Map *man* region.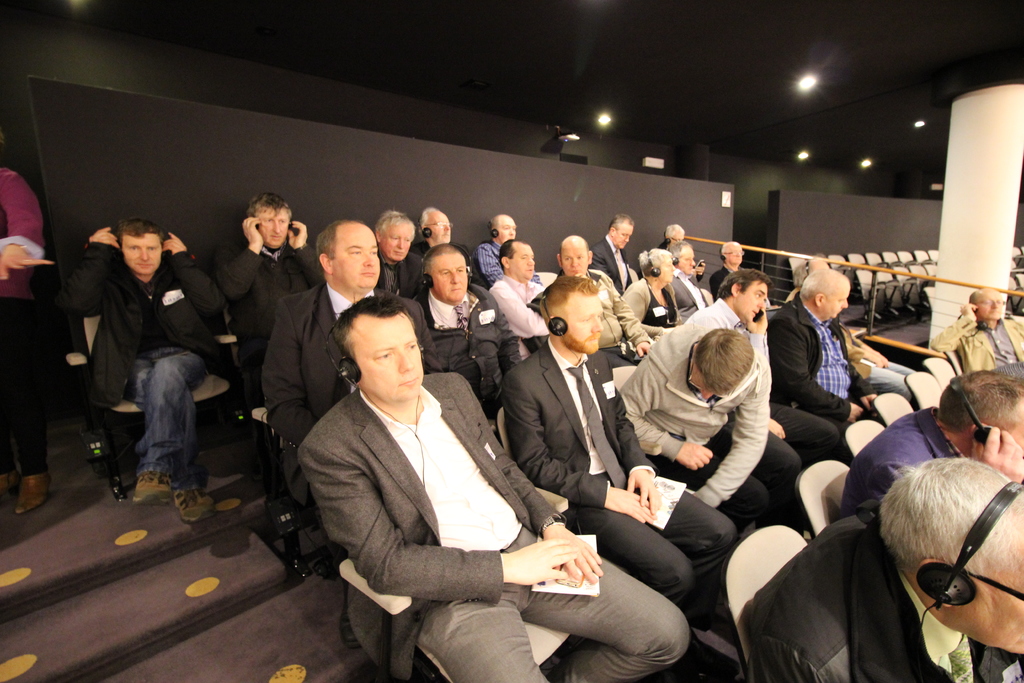
Mapped to 538:235:646:370.
